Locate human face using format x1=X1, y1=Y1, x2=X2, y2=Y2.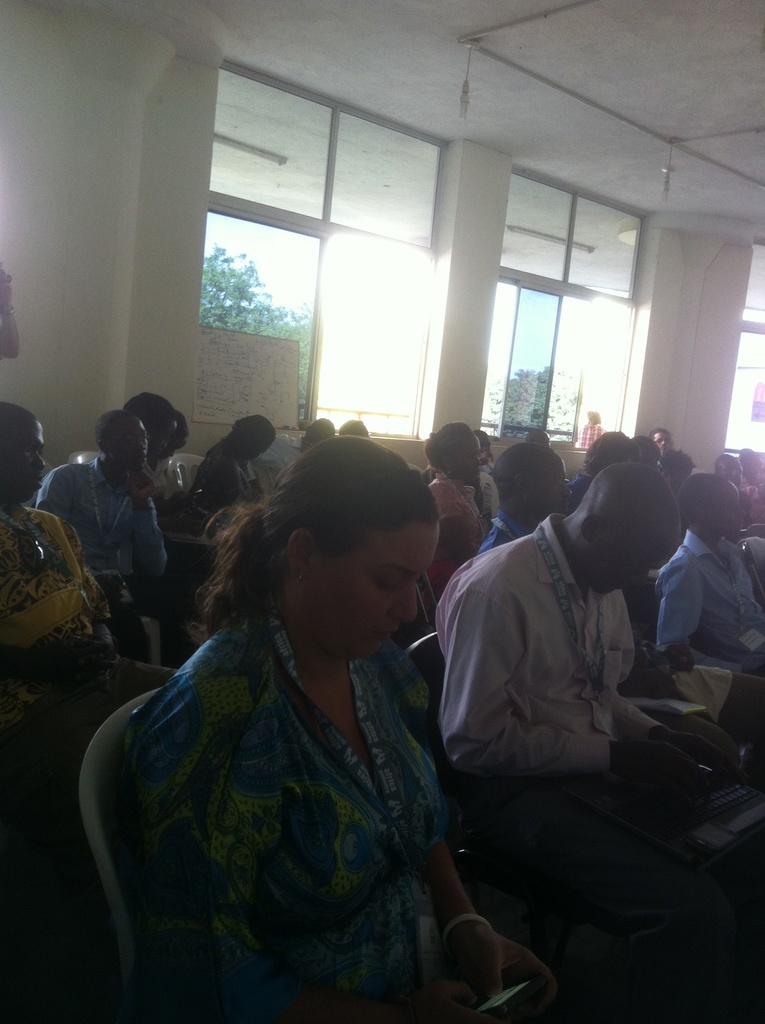
x1=531, y1=460, x2=573, y2=521.
